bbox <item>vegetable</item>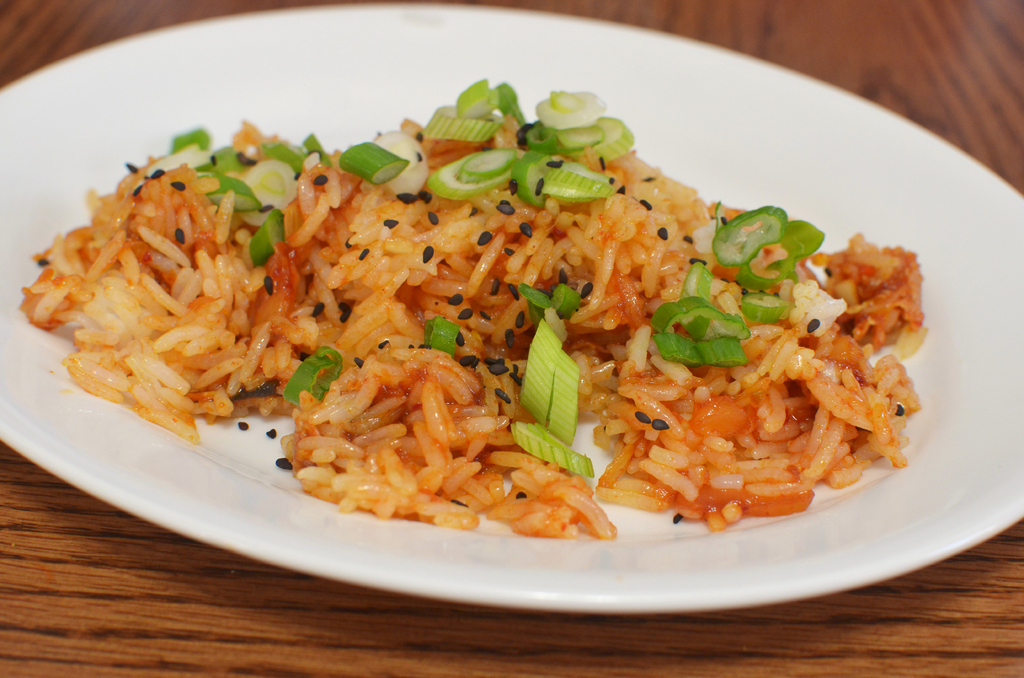
430,104,500,144
